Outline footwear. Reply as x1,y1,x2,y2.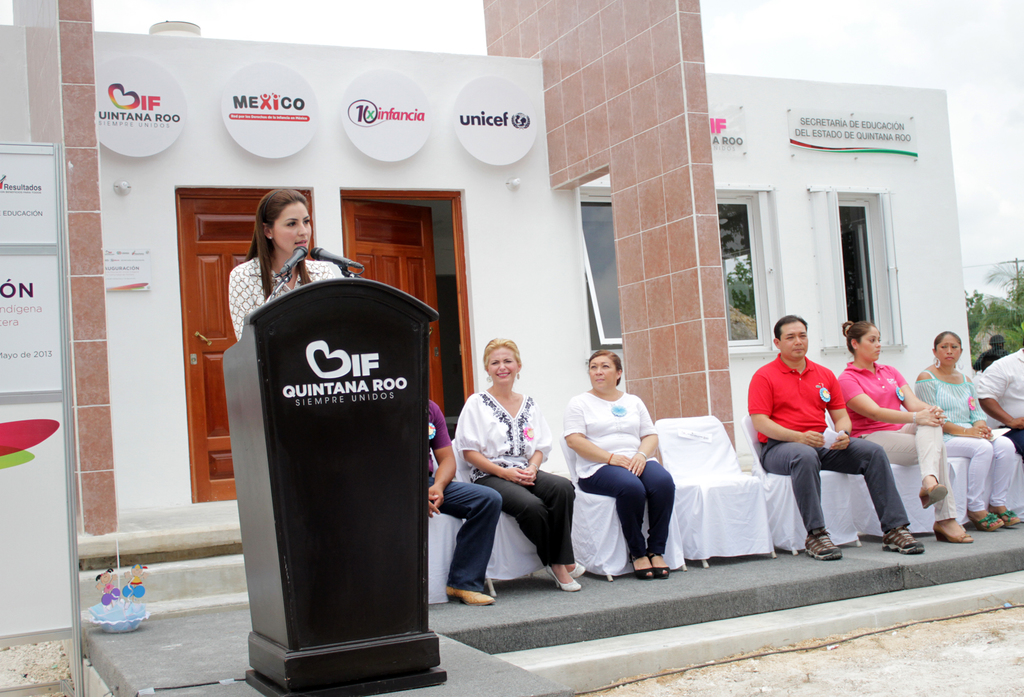
804,526,842,561.
